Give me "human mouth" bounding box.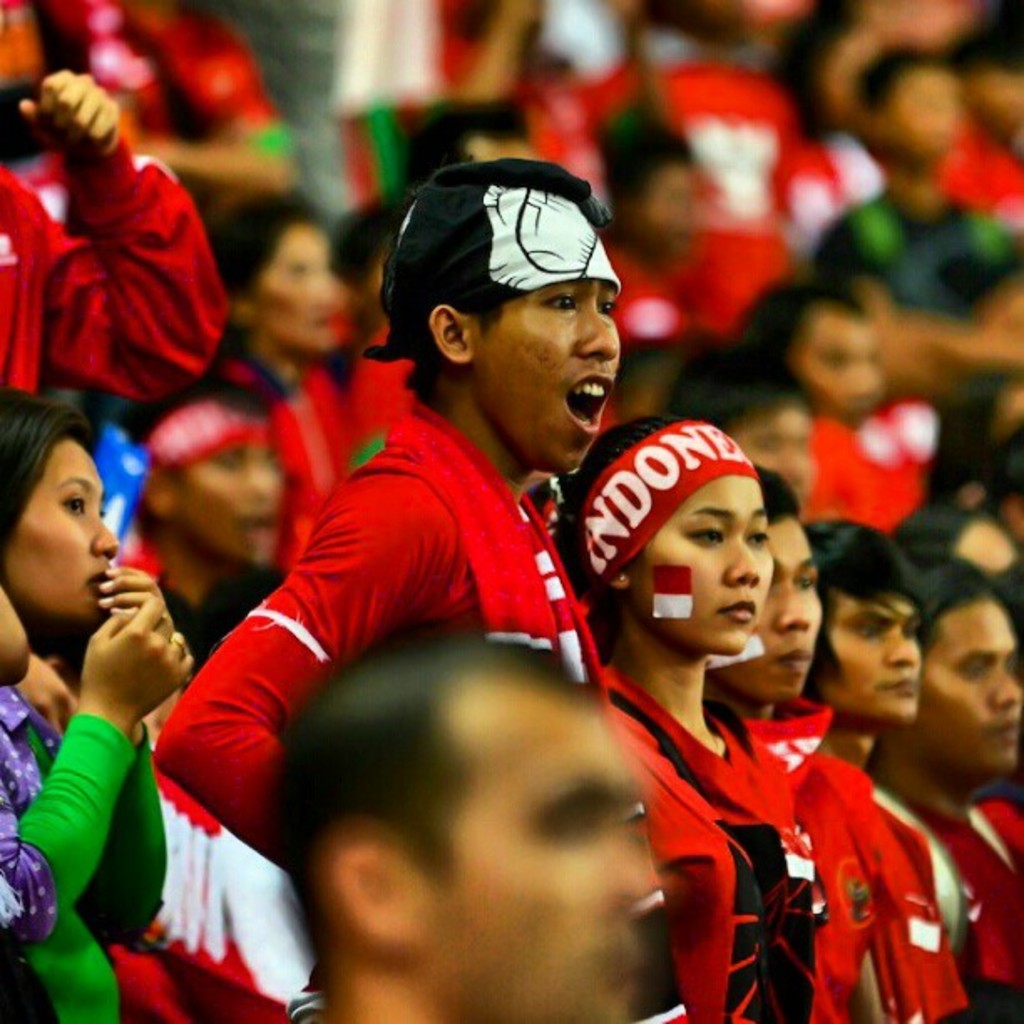
<box>589,949,648,997</box>.
